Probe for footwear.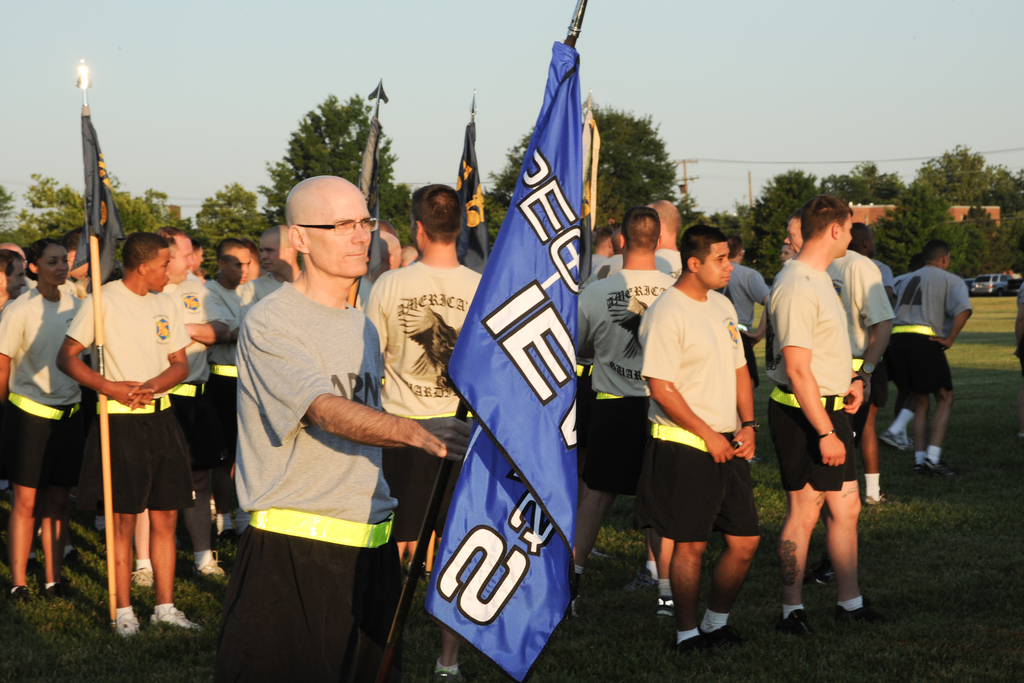
Probe result: [left=10, top=584, right=50, bottom=613].
